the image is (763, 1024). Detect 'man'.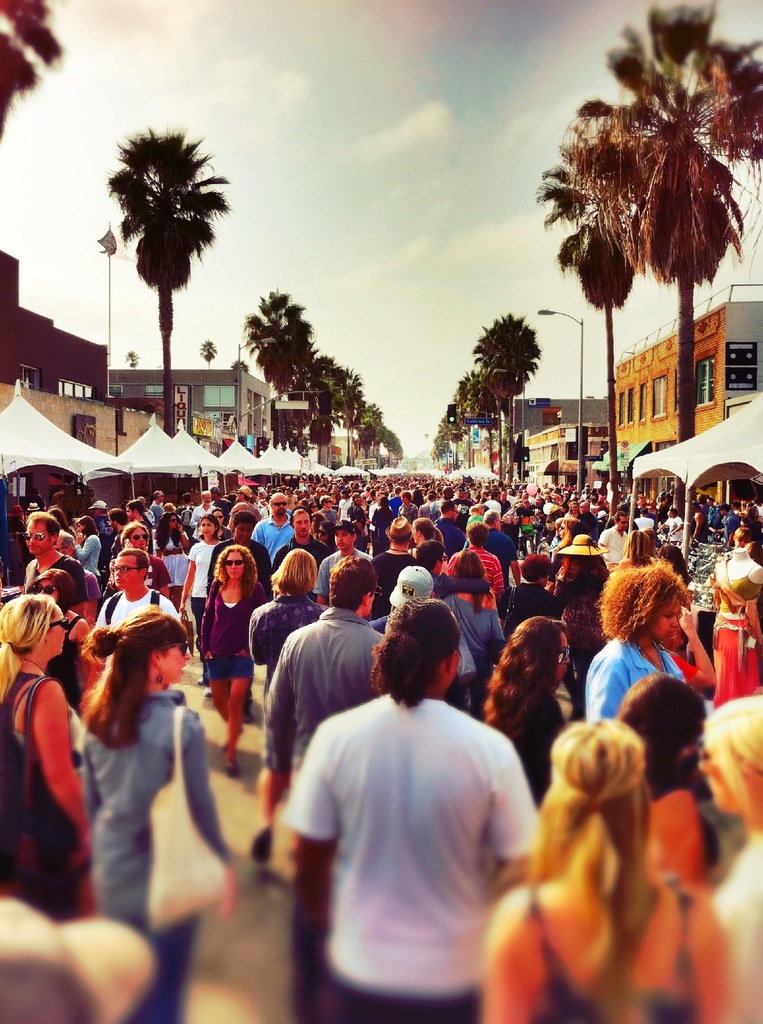
Detection: {"x1": 255, "y1": 488, "x2": 293, "y2": 560}.
